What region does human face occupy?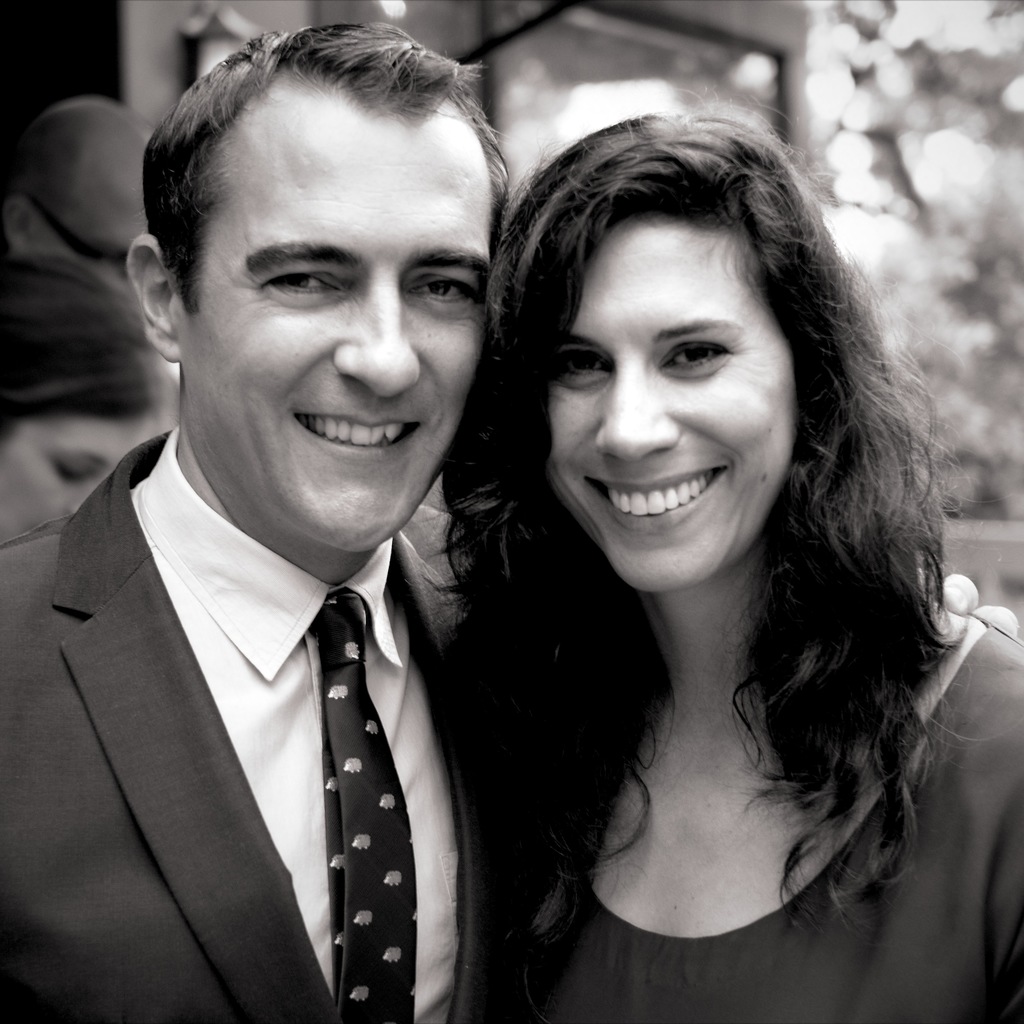
Rect(546, 217, 793, 596).
